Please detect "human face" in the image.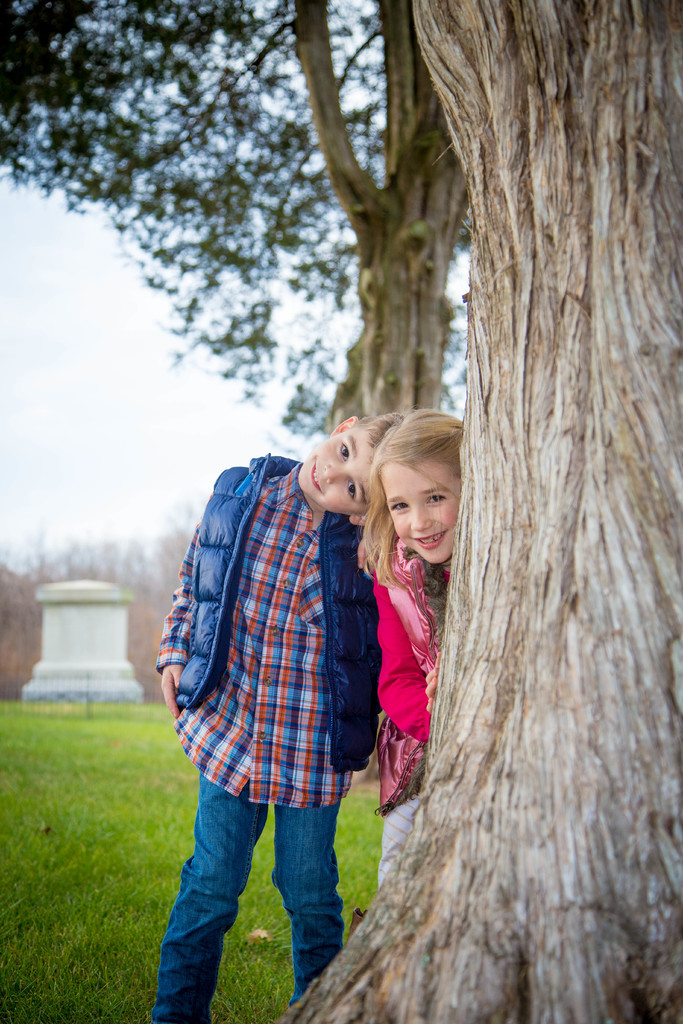
{"x1": 382, "y1": 461, "x2": 463, "y2": 566}.
